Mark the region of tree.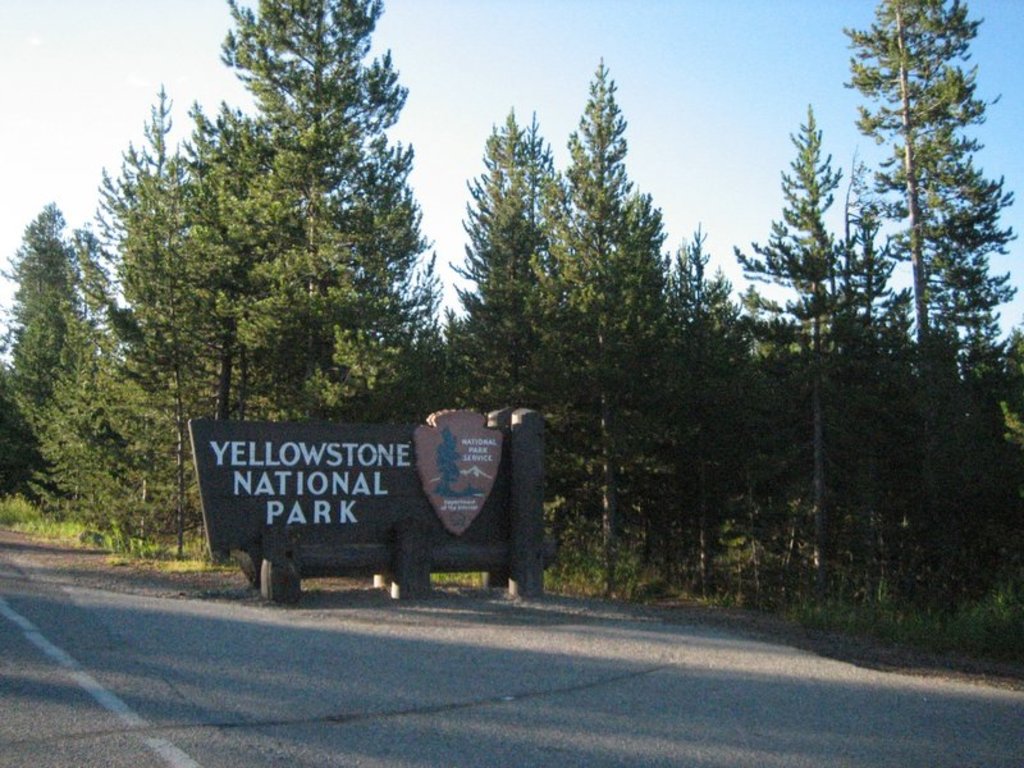
Region: {"x1": 829, "y1": 10, "x2": 1019, "y2": 485}.
